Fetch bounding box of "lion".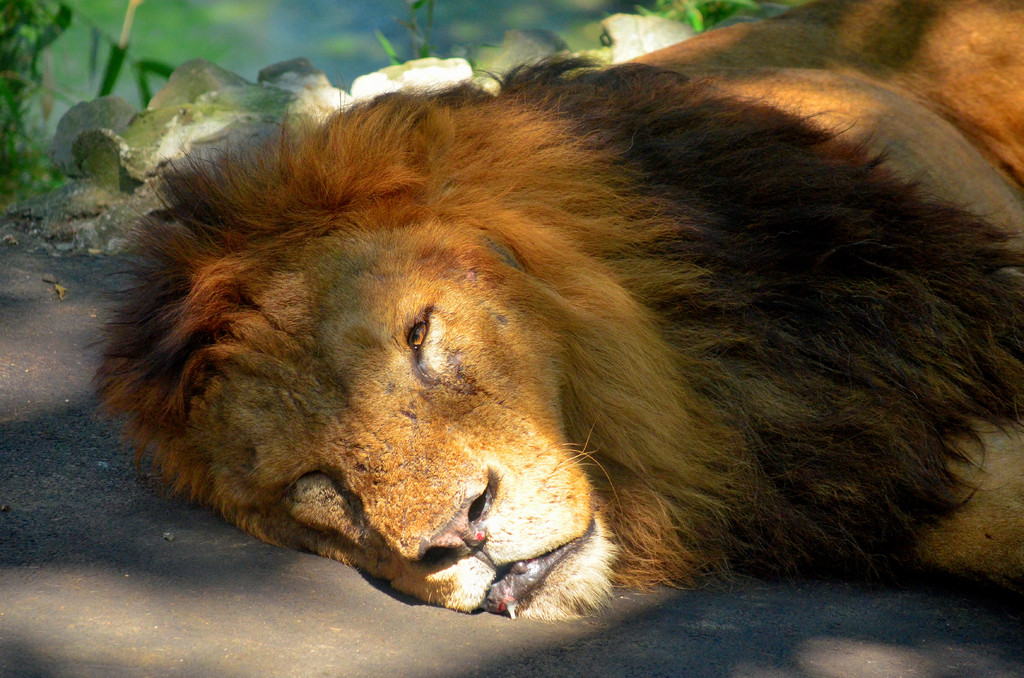
Bbox: 79, 0, 1023, 622.
